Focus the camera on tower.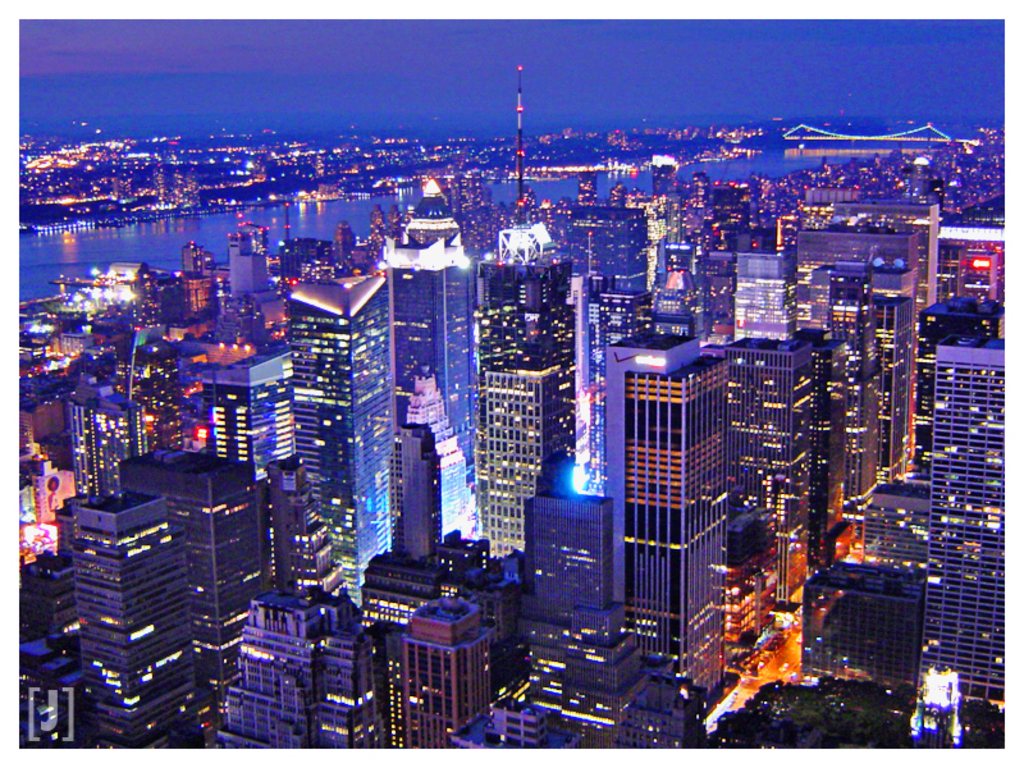
Focus region: bbox(390, 184, 480, 492).
